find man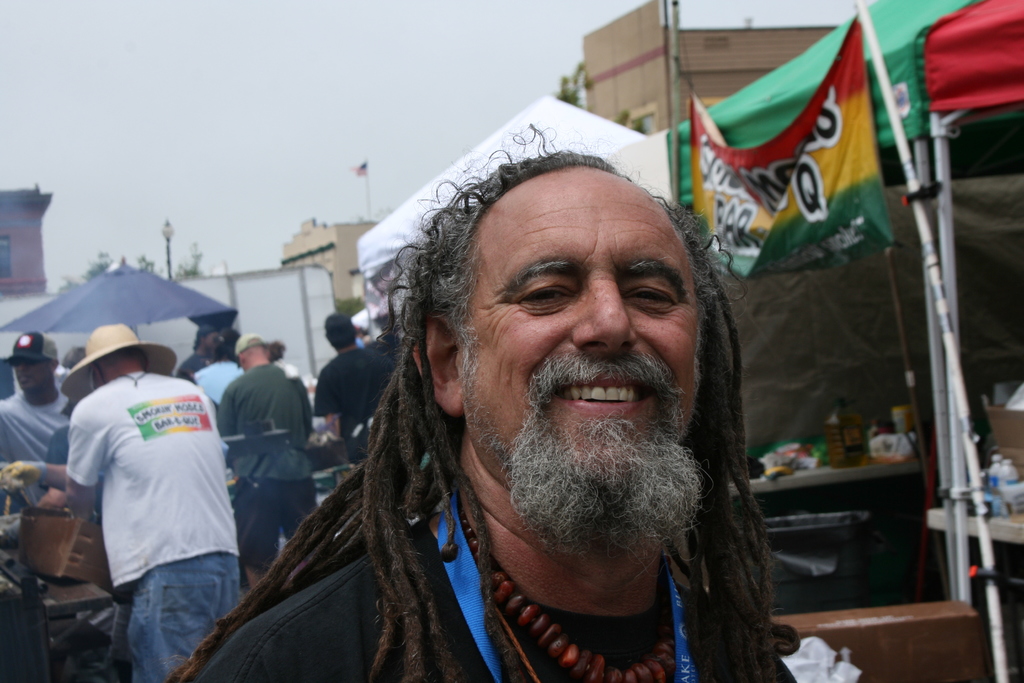
<region>0, 327, 76, 509</region>
